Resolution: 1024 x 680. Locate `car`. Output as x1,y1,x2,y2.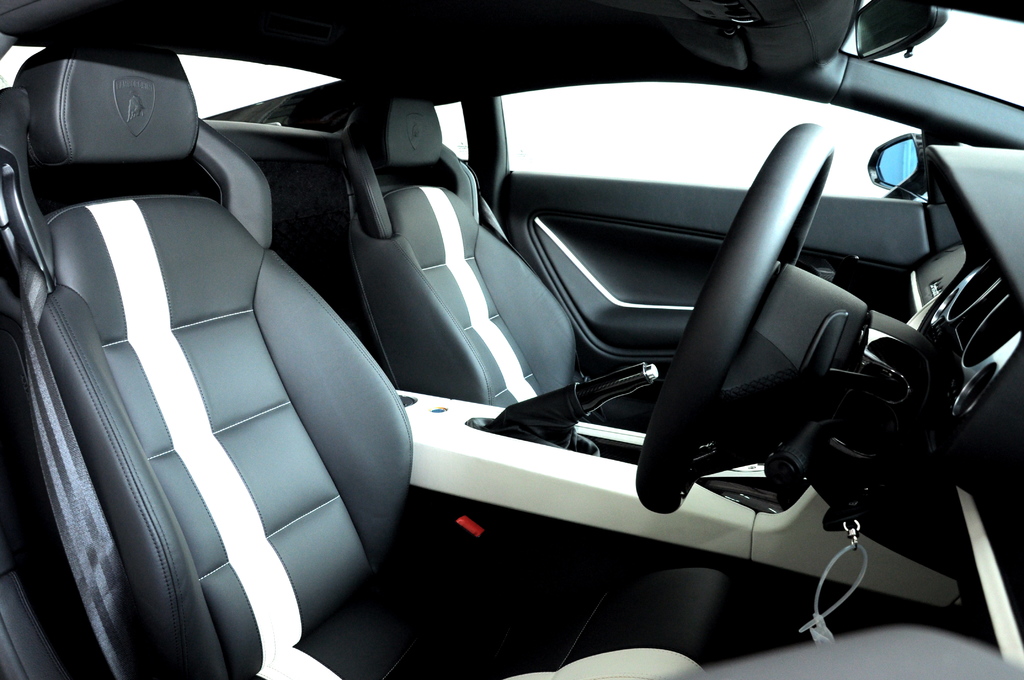
0,0,1023,679.
